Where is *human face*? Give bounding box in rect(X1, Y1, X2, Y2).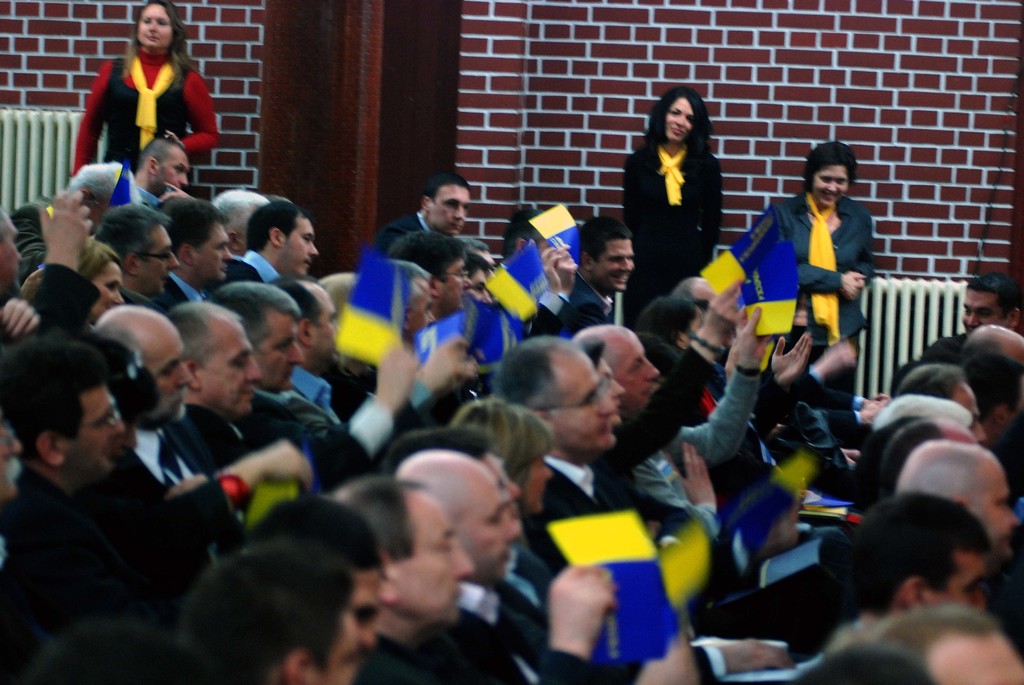
rect(315, 305, 337, 347).
